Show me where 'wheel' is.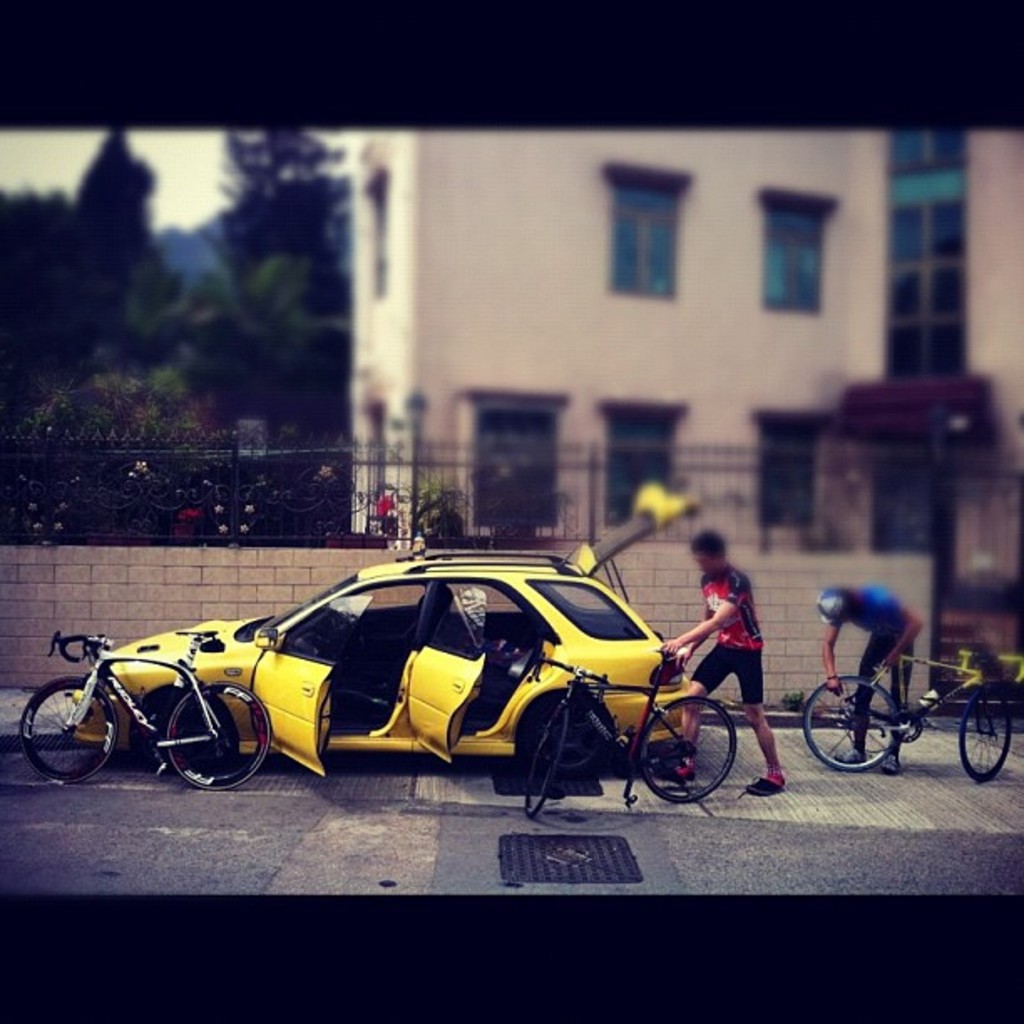
'wheel' is at (x1=641, y1=688, x2=738, y2=801).
